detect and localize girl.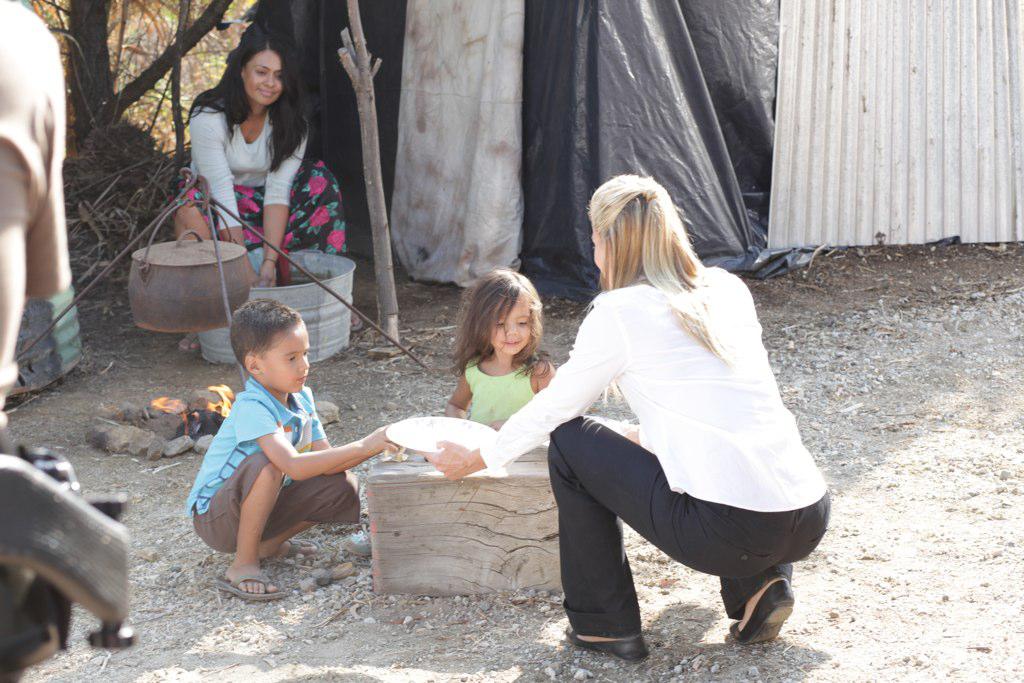
Localized at <box>419,169,826,665</box>.
